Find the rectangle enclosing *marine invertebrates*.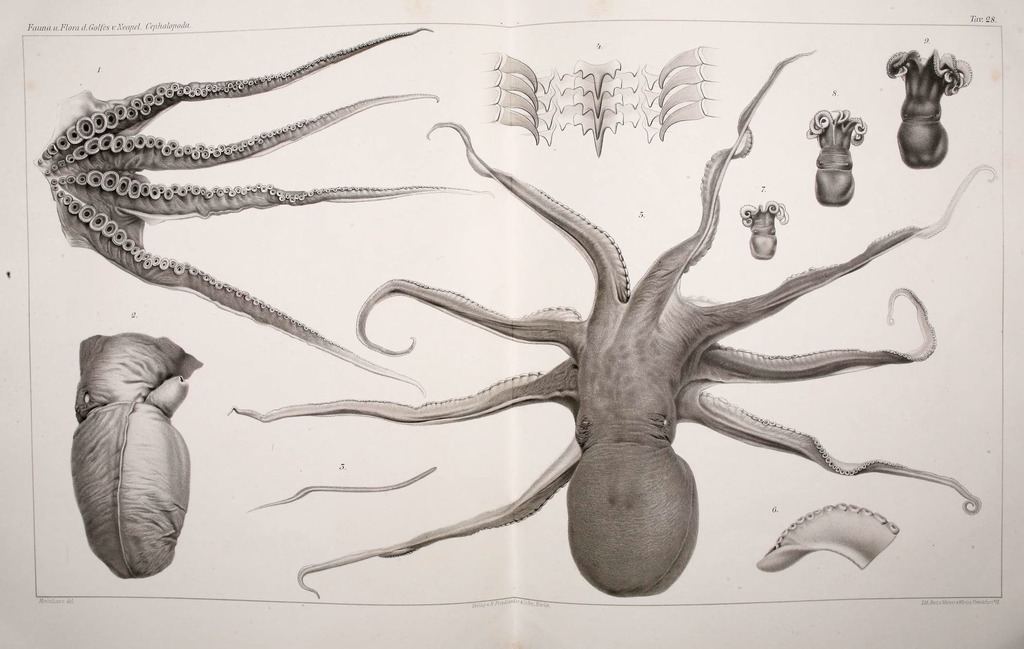
box=[877, 40, 972, 167].
